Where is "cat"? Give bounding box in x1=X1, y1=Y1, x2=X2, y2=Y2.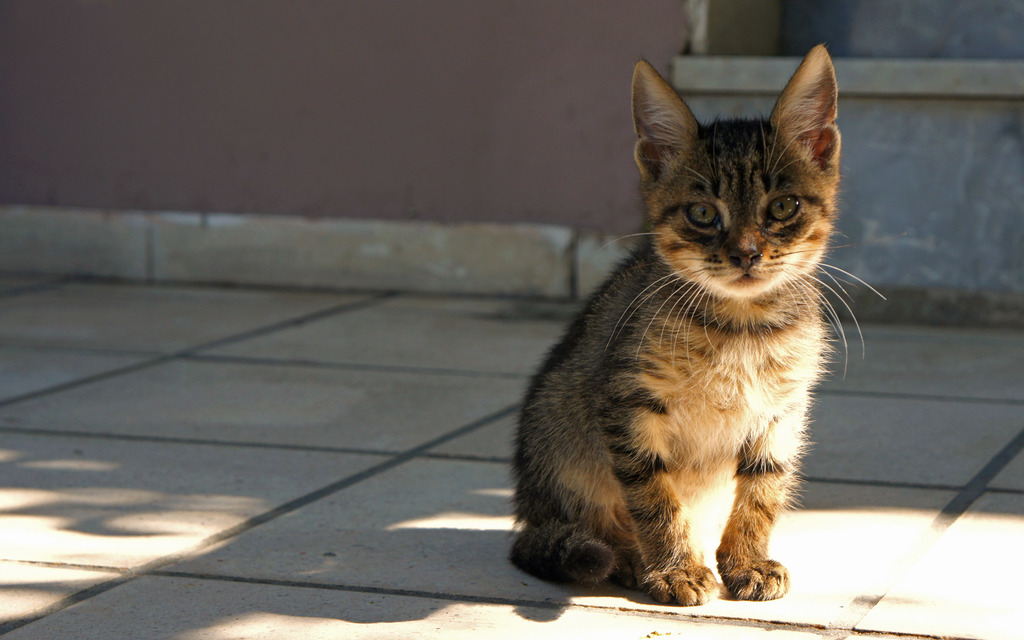
x1=503, y1=40, x2=884, y2=607.
